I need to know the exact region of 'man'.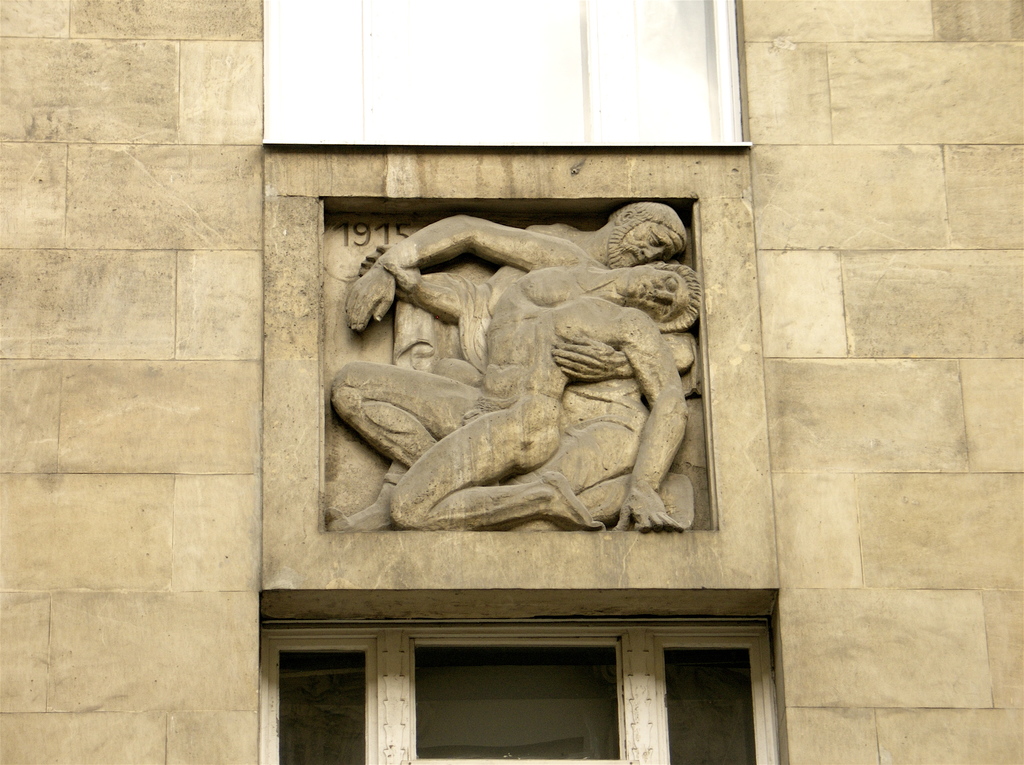
Region: 347:191:701:550.
